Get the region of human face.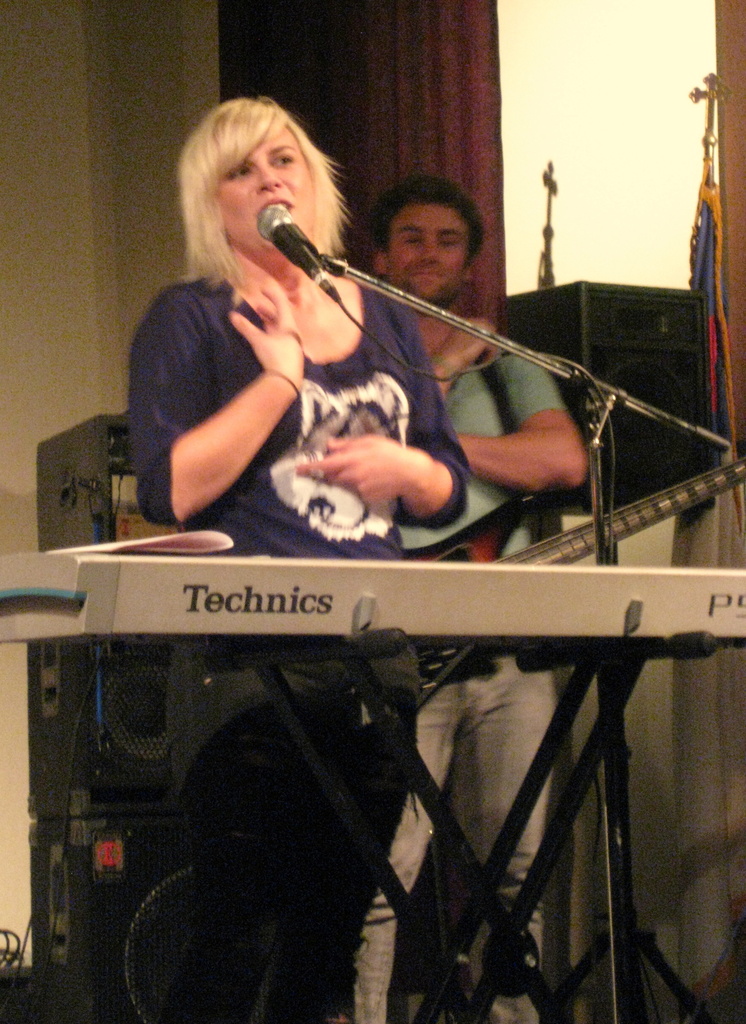
(386, 200, 470, 301).
